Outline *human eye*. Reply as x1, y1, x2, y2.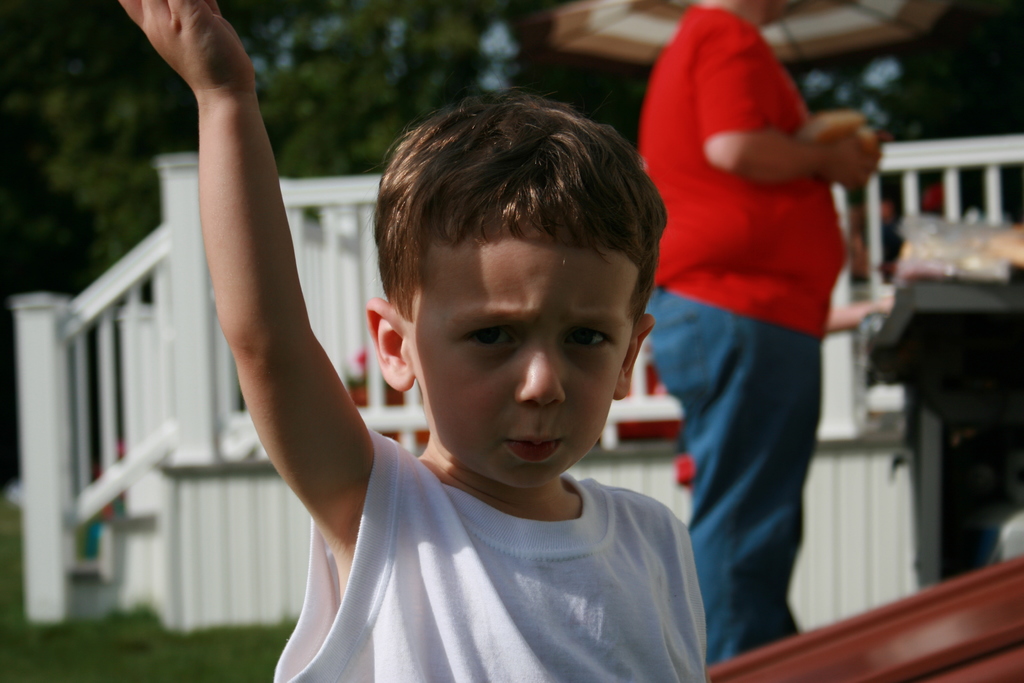
455, 320, 524, 354.
